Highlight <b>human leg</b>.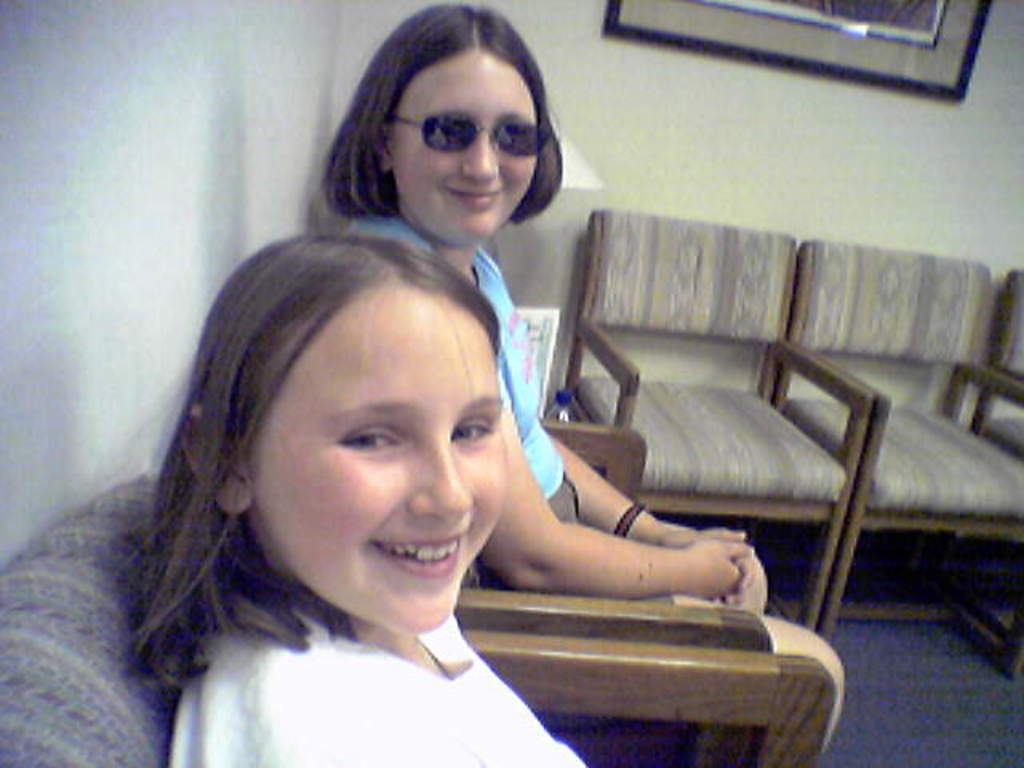
Highlighted region: crop(646, 590, 846, 752).
